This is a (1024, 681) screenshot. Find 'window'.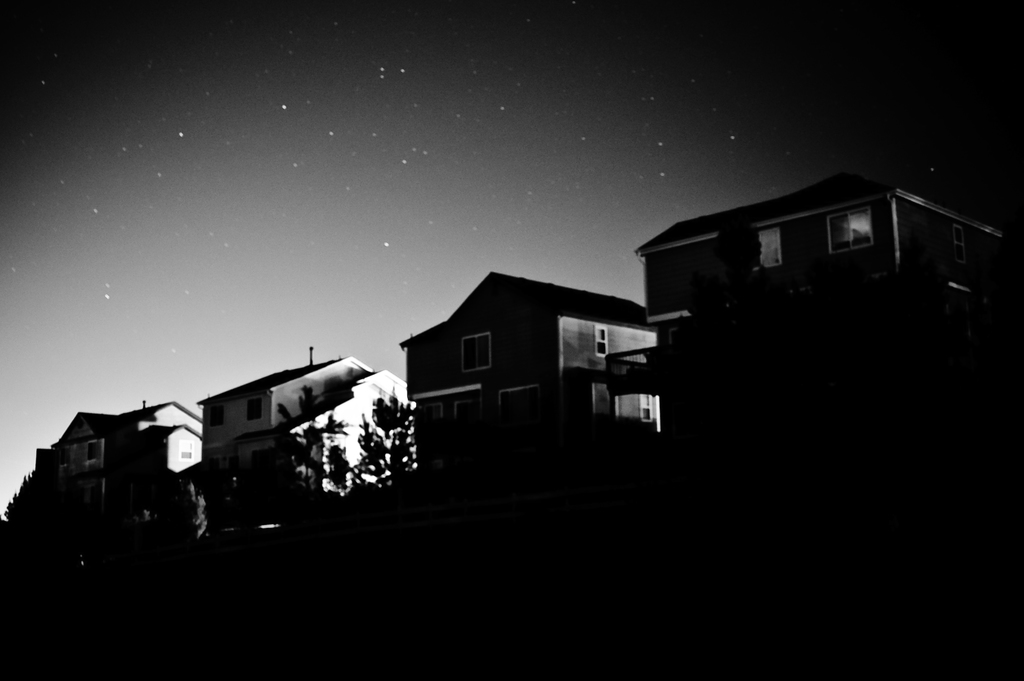
Bounding box: detection(825, 209, 871, 253).
